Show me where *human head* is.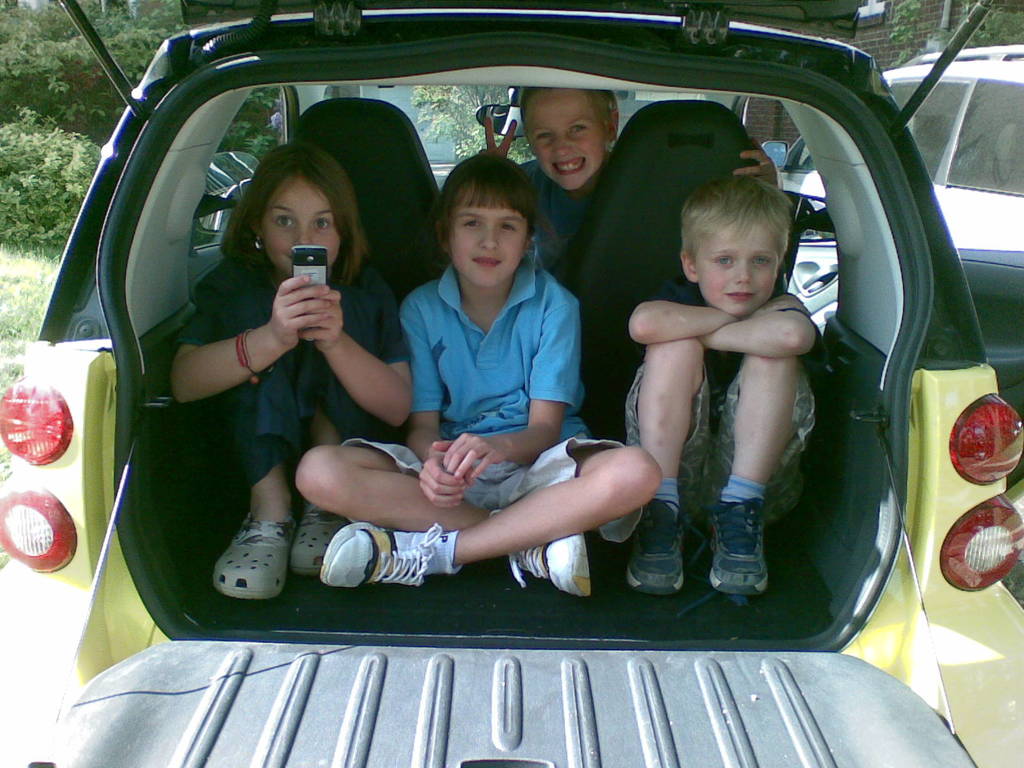
*human head* is at locate(426, 156, 536, 288).
